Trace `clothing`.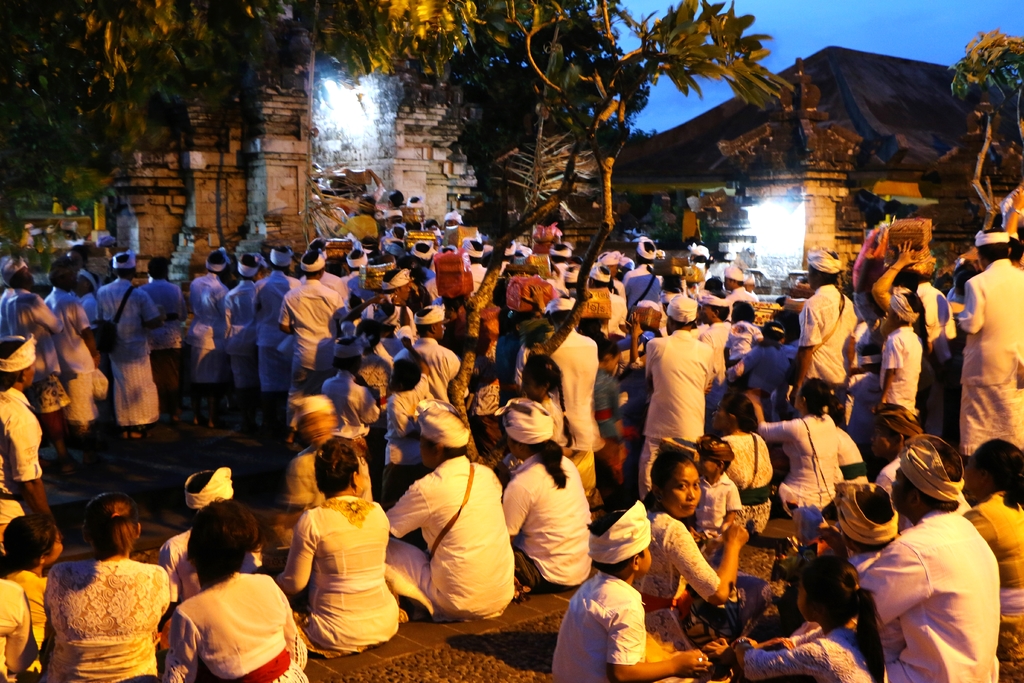
Traced to BBox(640, 495, 719, 661).
